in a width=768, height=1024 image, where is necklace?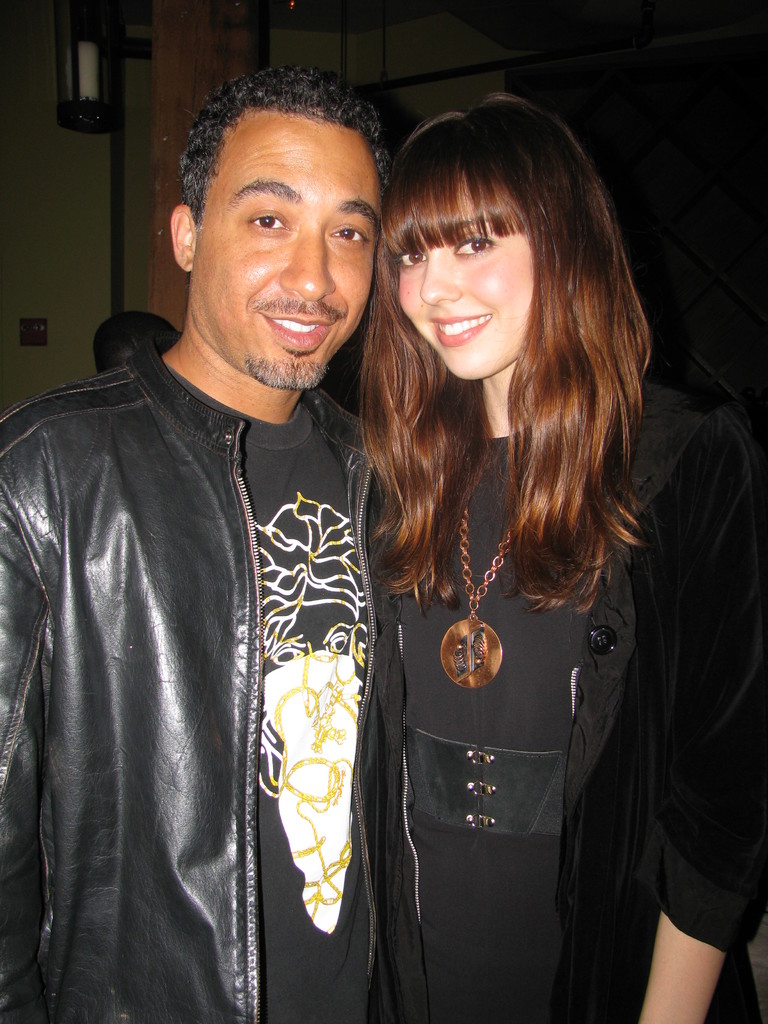
BBox(435, 481, 510, 689).
